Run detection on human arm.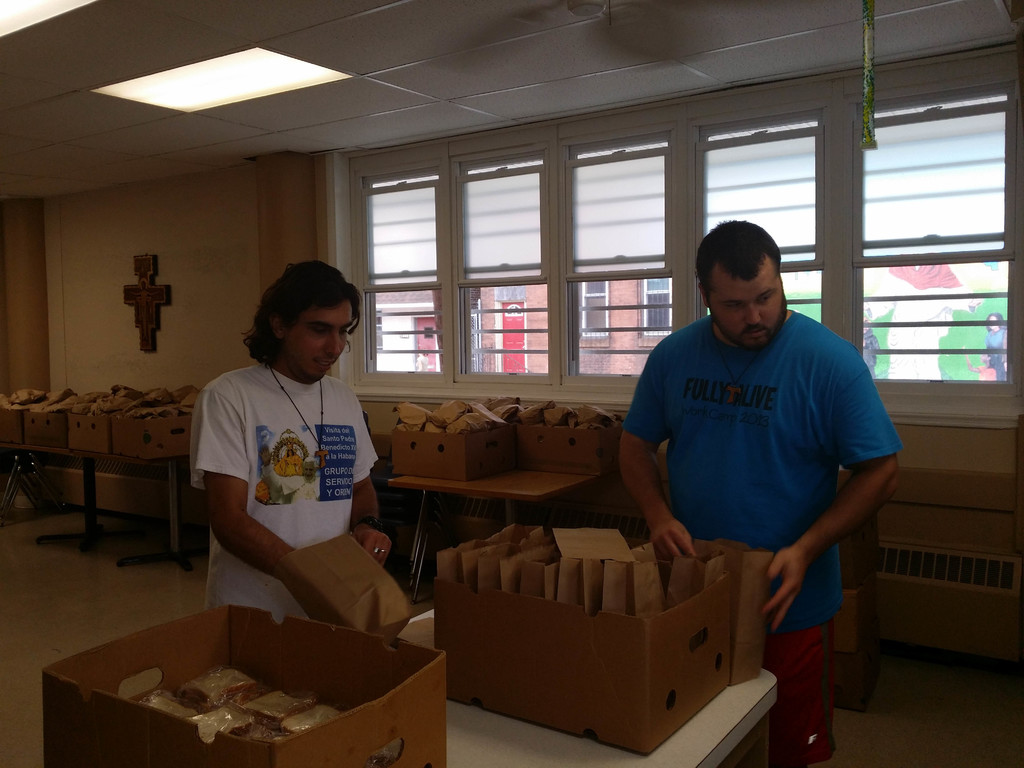
Result: x1=201, y1=383, x2=296, y2=579.
